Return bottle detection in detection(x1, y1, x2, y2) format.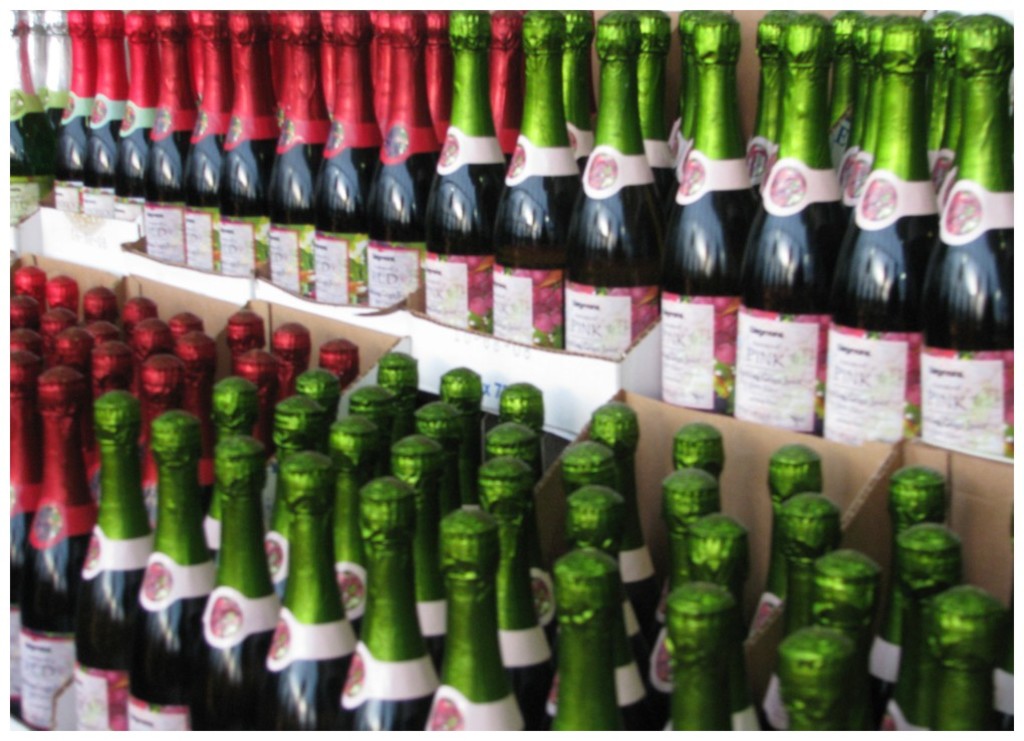
detection(264, 395, 329, 599).
